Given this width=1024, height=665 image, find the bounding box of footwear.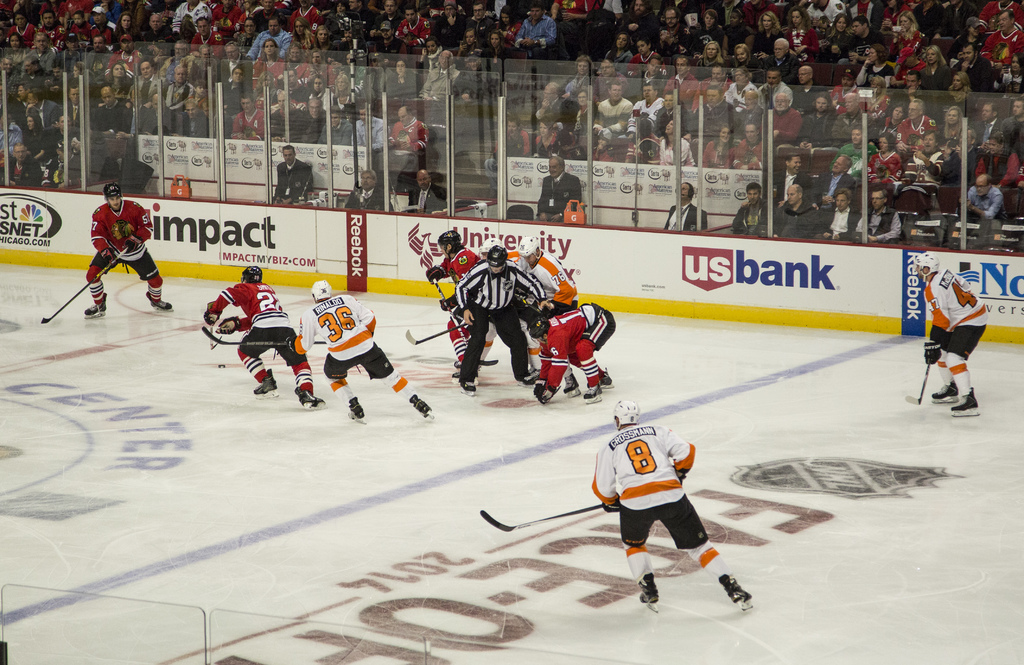
586/370/614/390.
